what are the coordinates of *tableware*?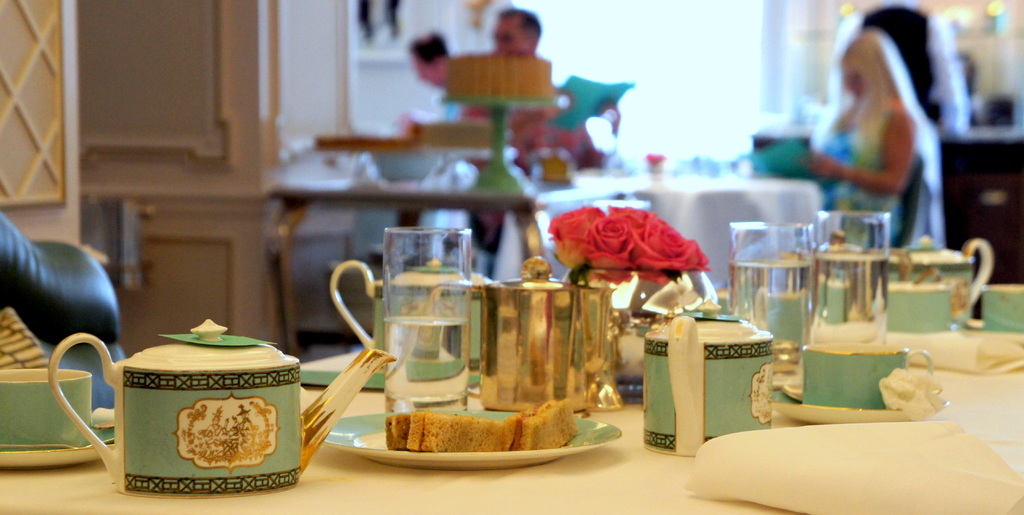
(640,294,774,457).
